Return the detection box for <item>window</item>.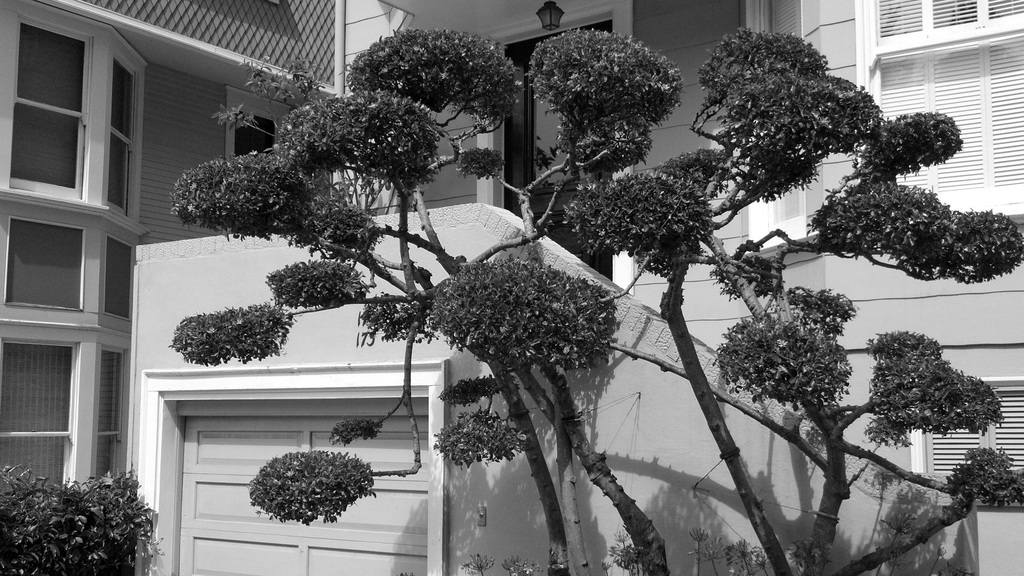
box(102, 345, 120, 490).
